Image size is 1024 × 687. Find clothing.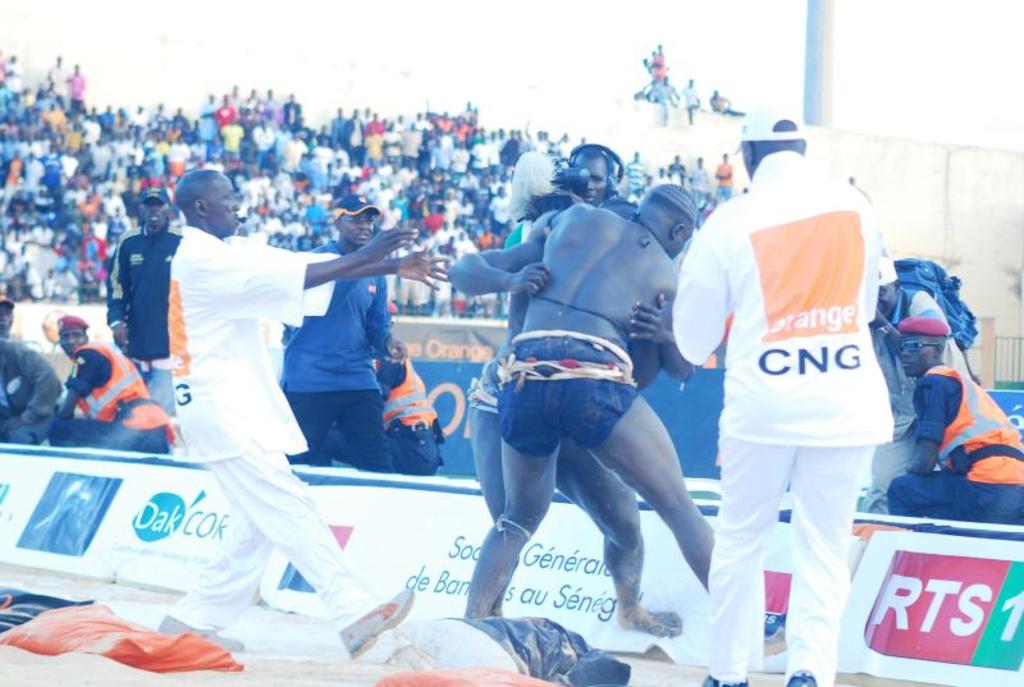
(886, 365, 1023, 525).
